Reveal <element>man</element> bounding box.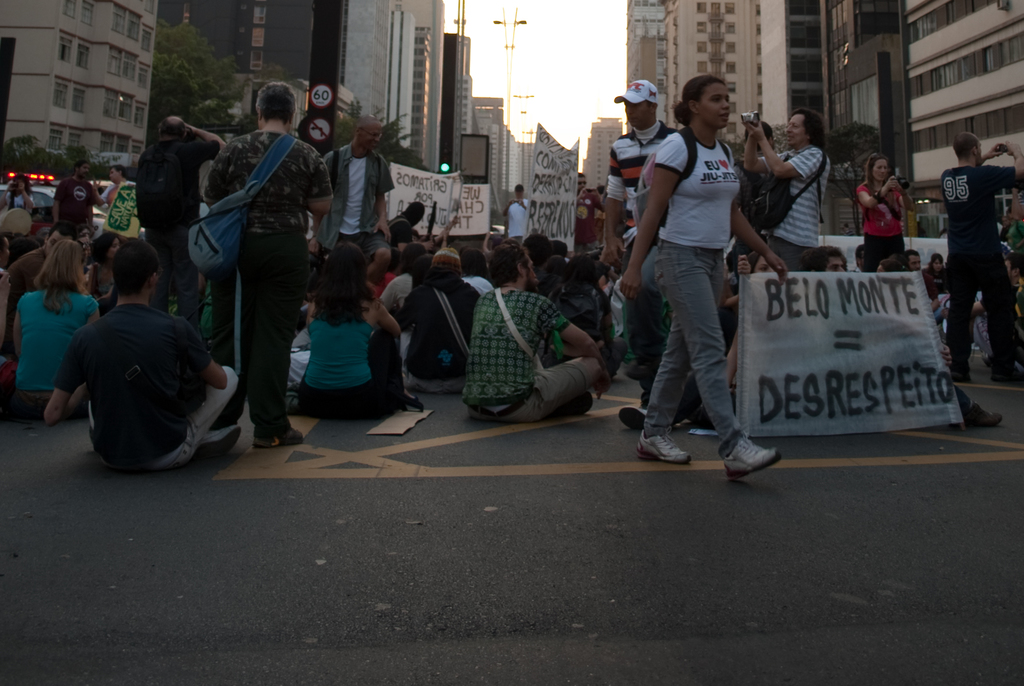
Revealed: {"x1": 726, "y1": 109, "x2": 840, "y2": 394}.
